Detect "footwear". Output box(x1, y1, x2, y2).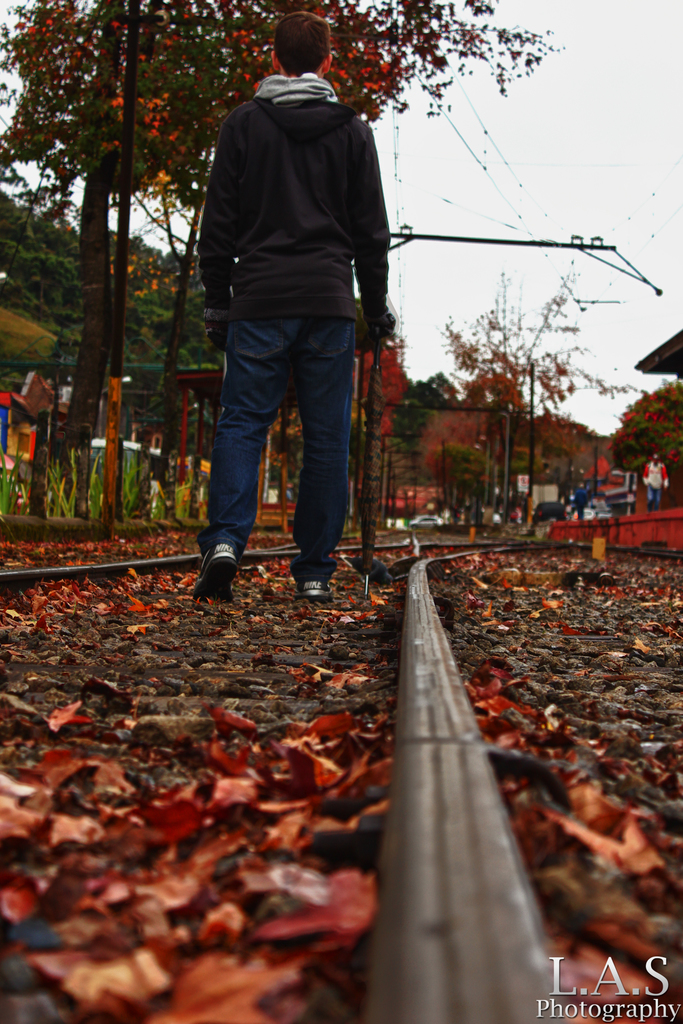
box(191, 540, 241, 606).
